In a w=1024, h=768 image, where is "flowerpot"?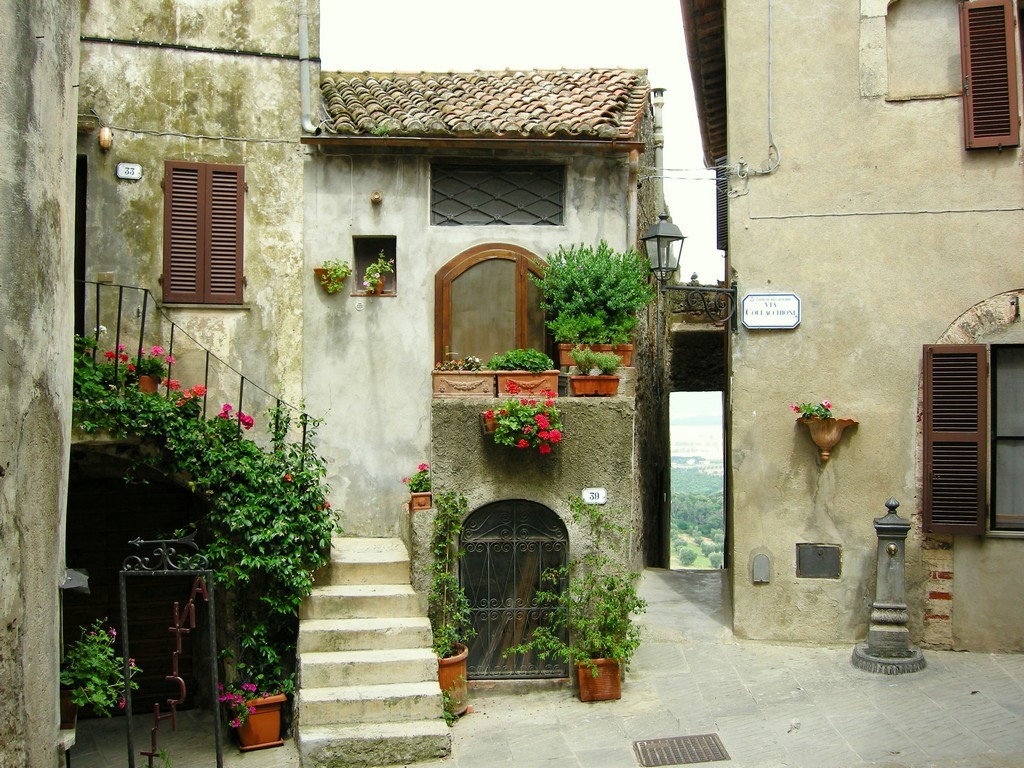
(x1=429, y1=371, x2=495, y2=396).
